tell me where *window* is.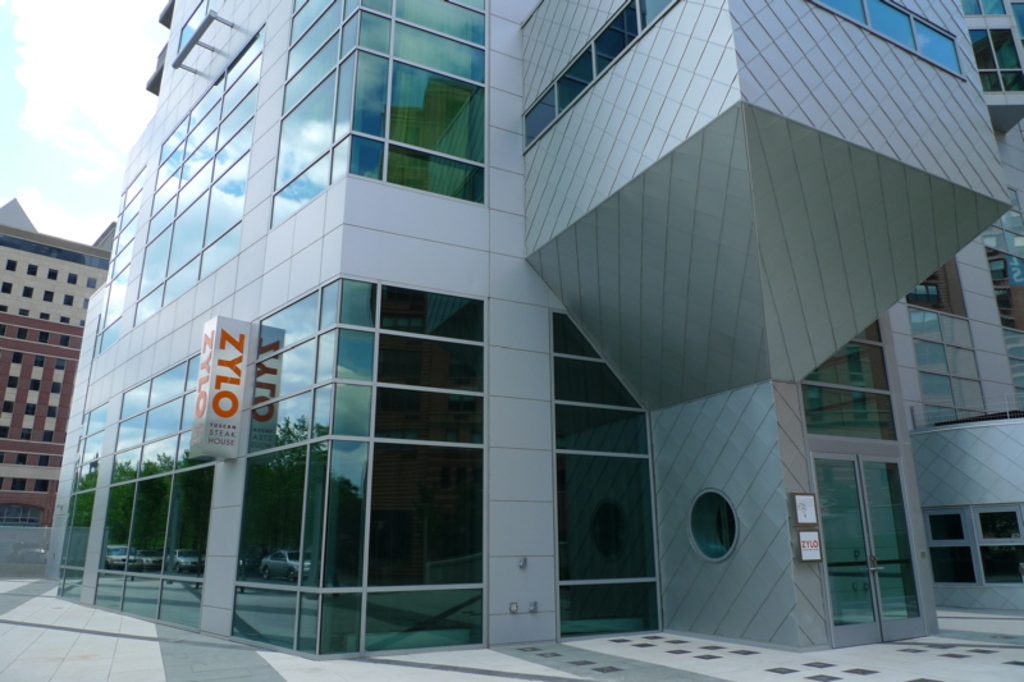
*window* is at x1=54 y1=357 x2=73 y2=369.
